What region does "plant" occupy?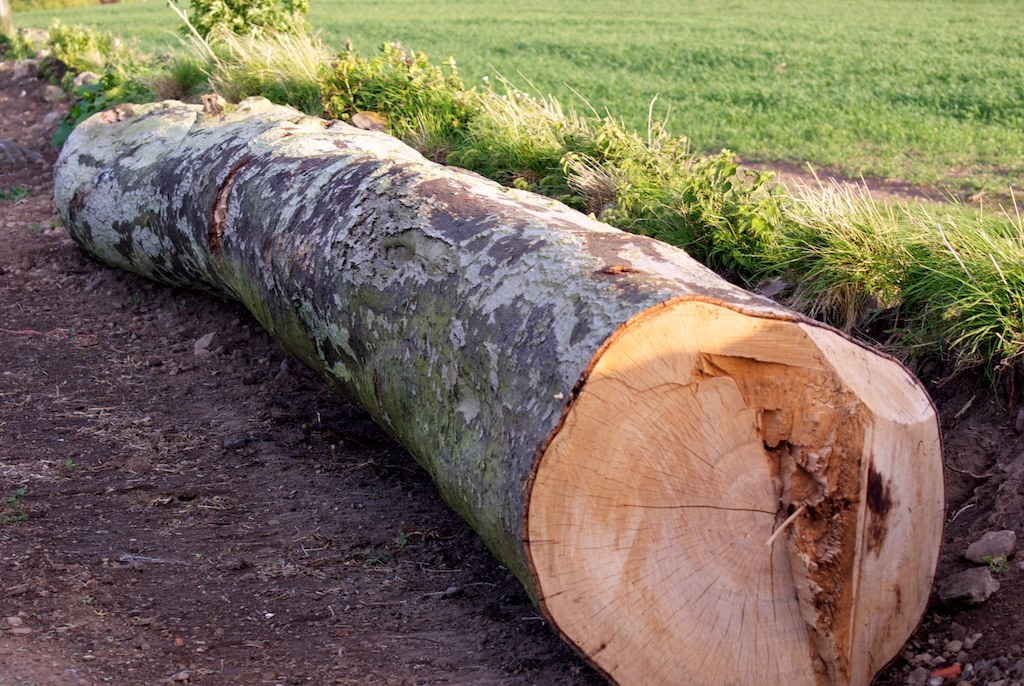
x1=40 y1=61 x2=157 y2=162.
